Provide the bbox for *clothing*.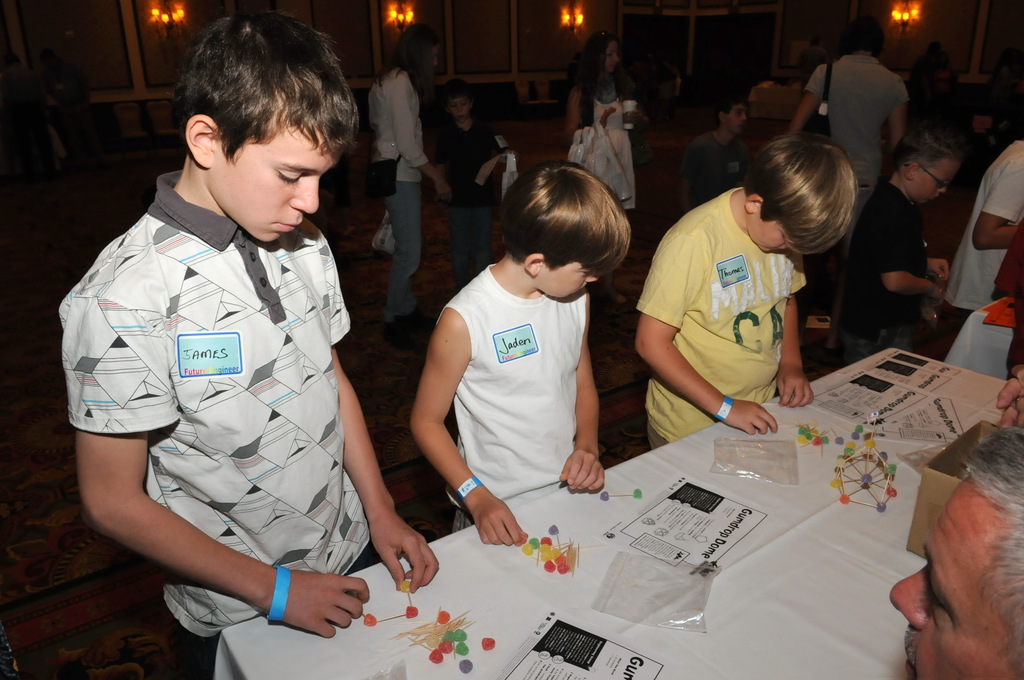
detection(422, 114, 508, 286).
